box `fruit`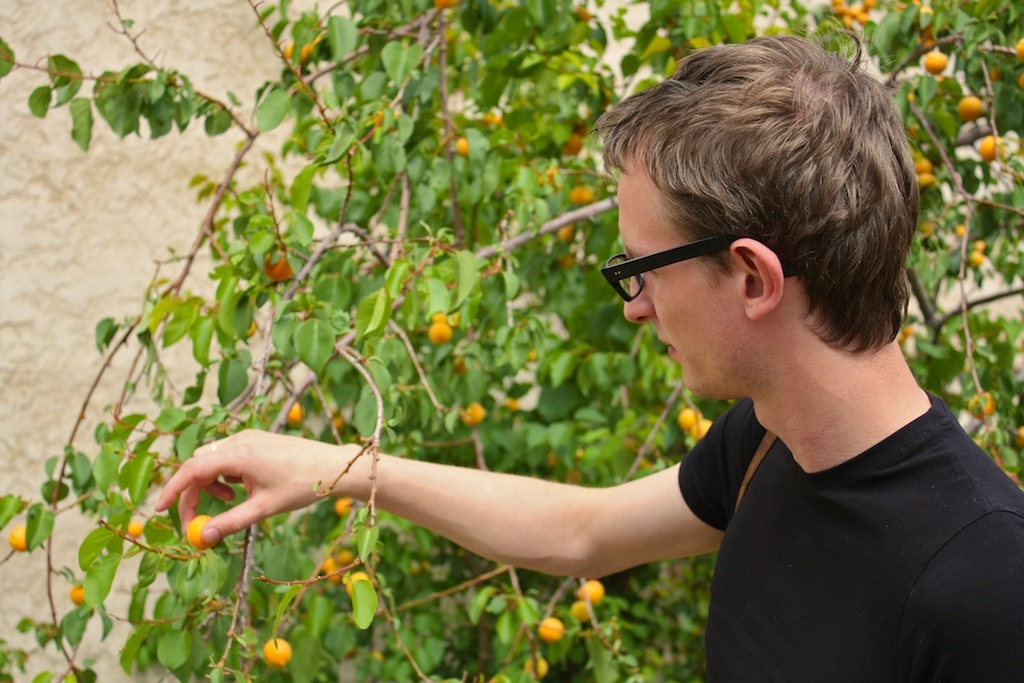
(left=950, top=95, right=985, bottom=118)
